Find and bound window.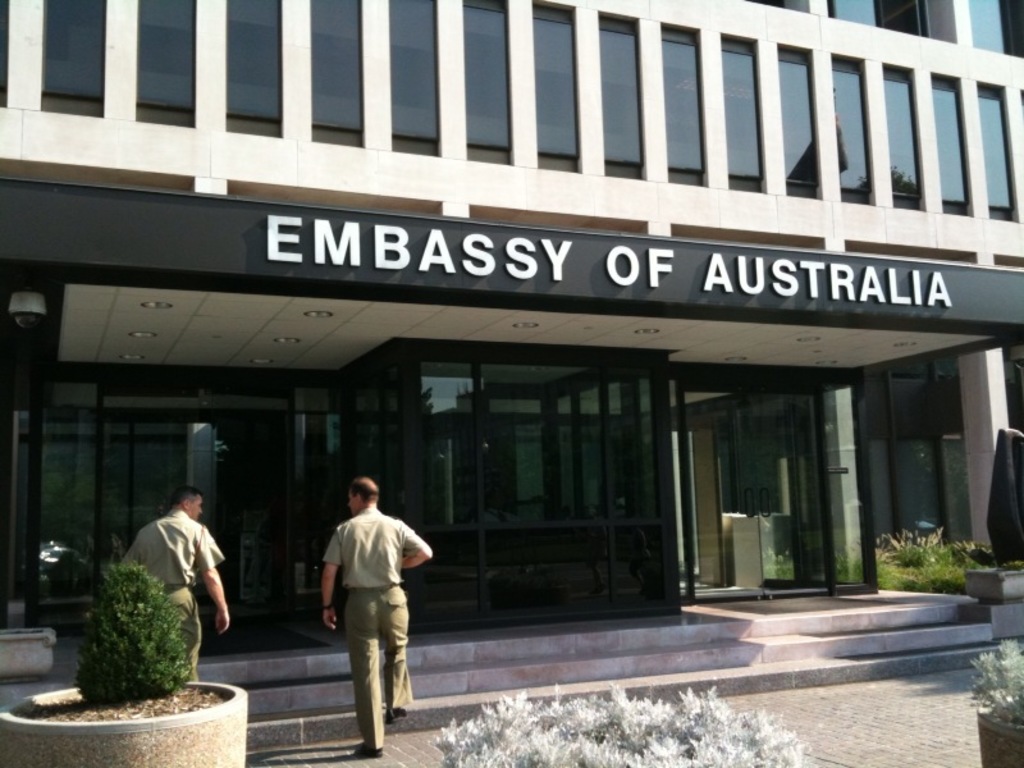
Bound: region(719, 32, 772, 196).
